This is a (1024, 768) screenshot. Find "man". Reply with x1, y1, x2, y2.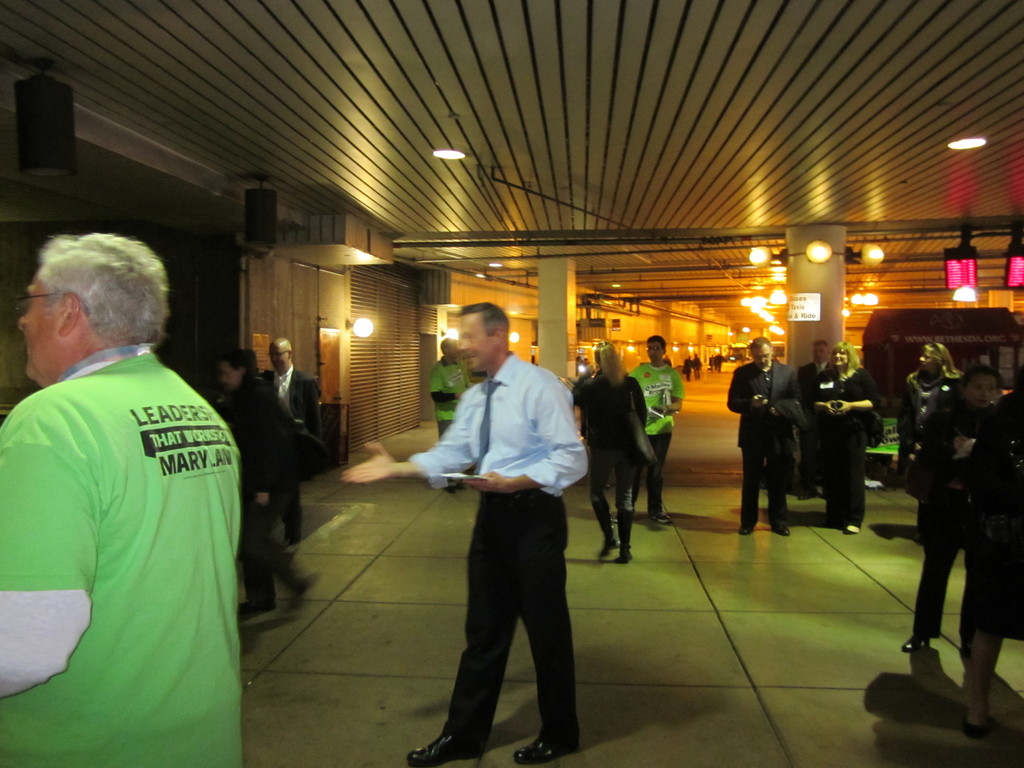
725, 332, 796, 534.
